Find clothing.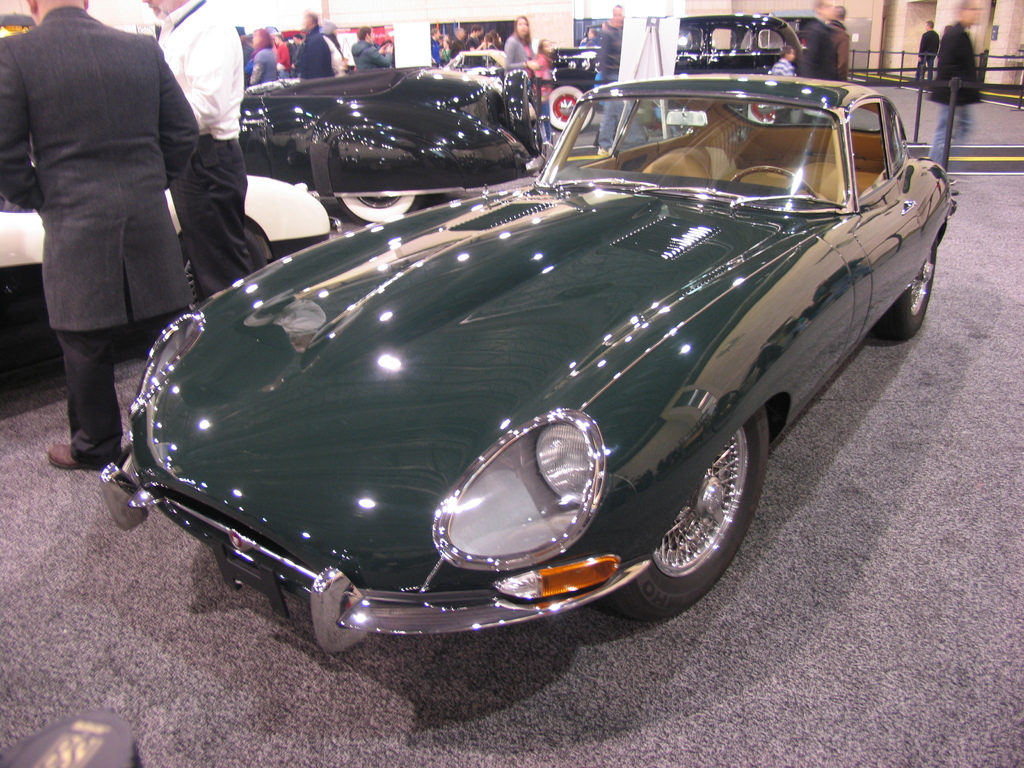
(left=804, top=19, right=828, bottom=127).
